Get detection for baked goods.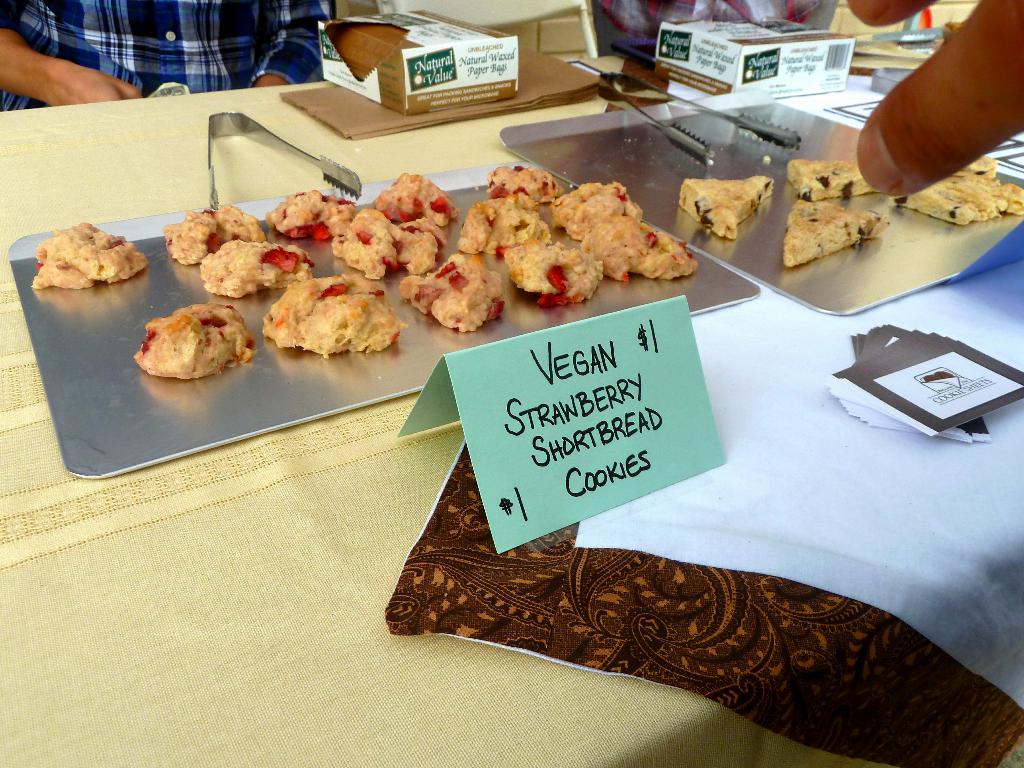
Detection: bbox=[196, 234, 318, 303].
